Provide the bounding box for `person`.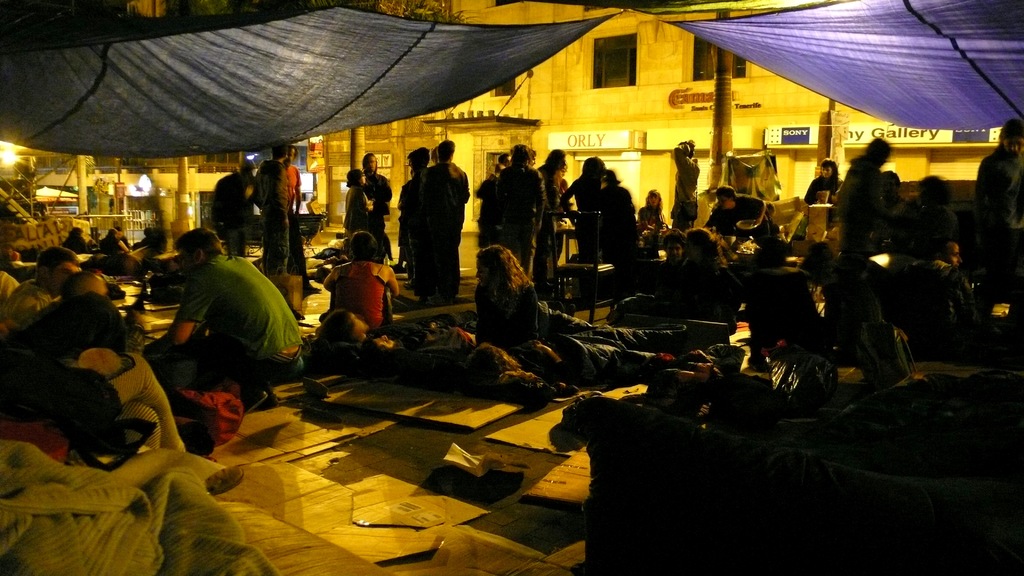
(left=324, top=234, right=394, bottom=337).
